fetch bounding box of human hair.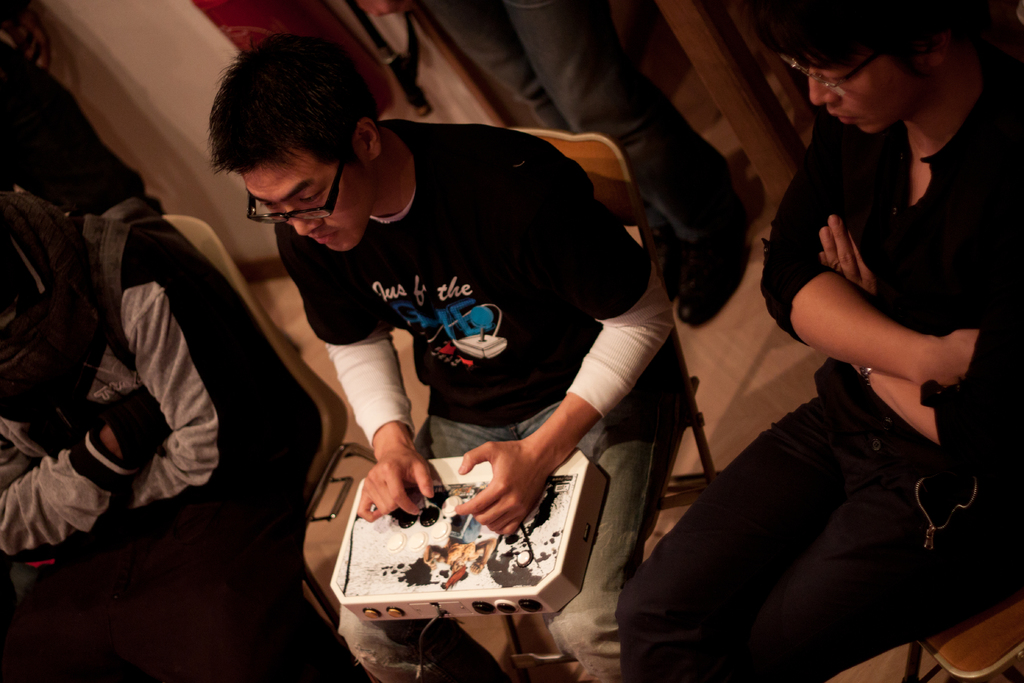
Bbox: (754, 0, 942, 90).
